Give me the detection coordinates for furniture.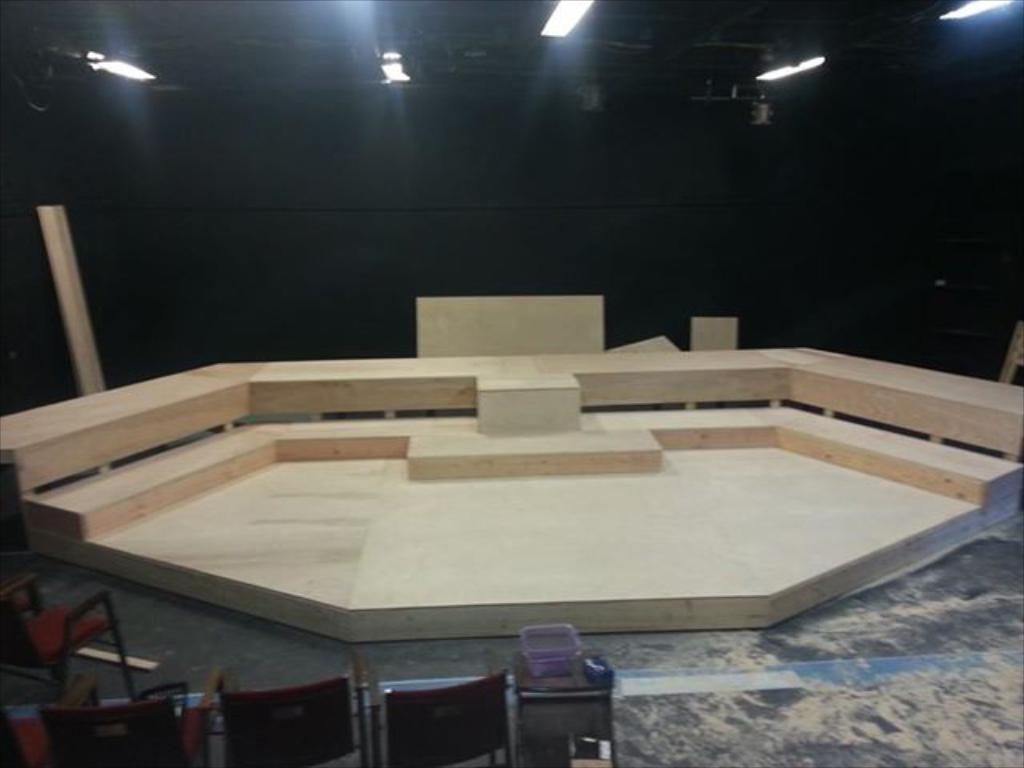
[x1=0, y1=571, x2=134, y2=698].
